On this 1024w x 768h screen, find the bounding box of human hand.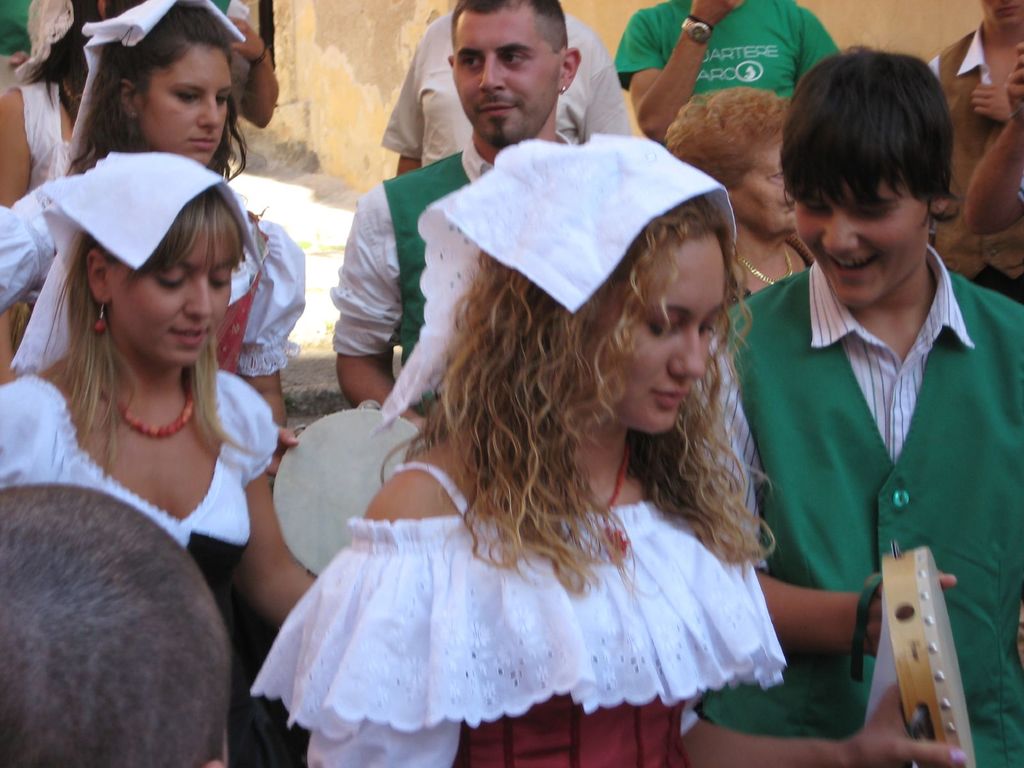
Bounding box: 1009,40,1023,121.
